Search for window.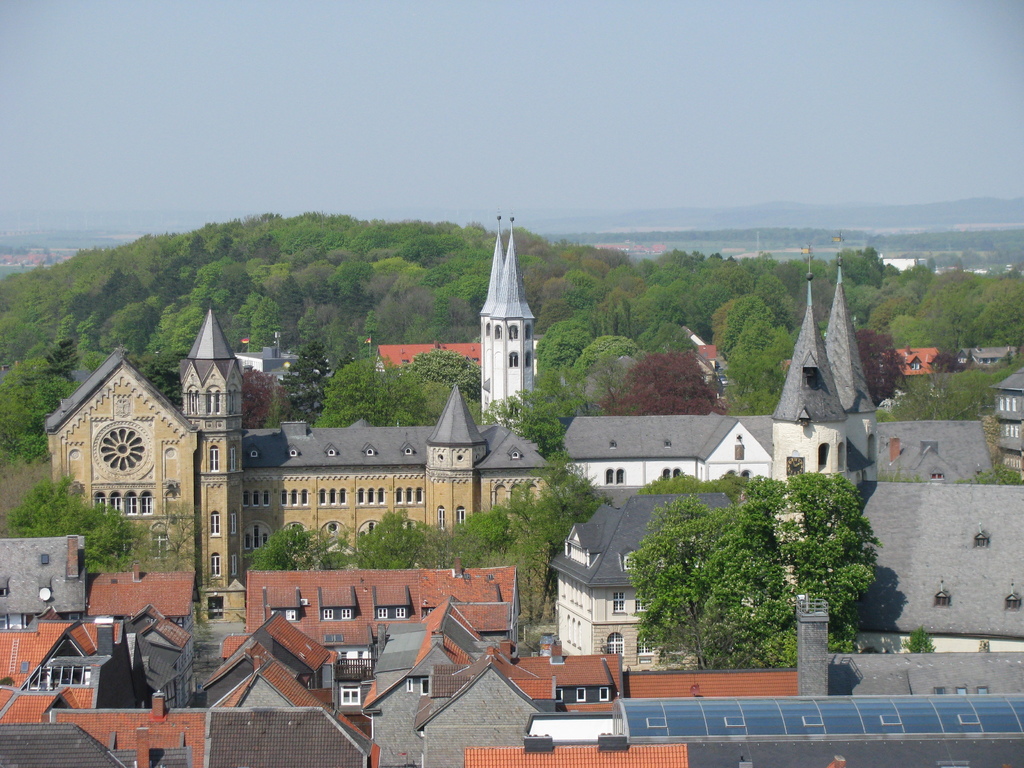
Found at [x1=319, y1=487, x2=327, y2=507].
